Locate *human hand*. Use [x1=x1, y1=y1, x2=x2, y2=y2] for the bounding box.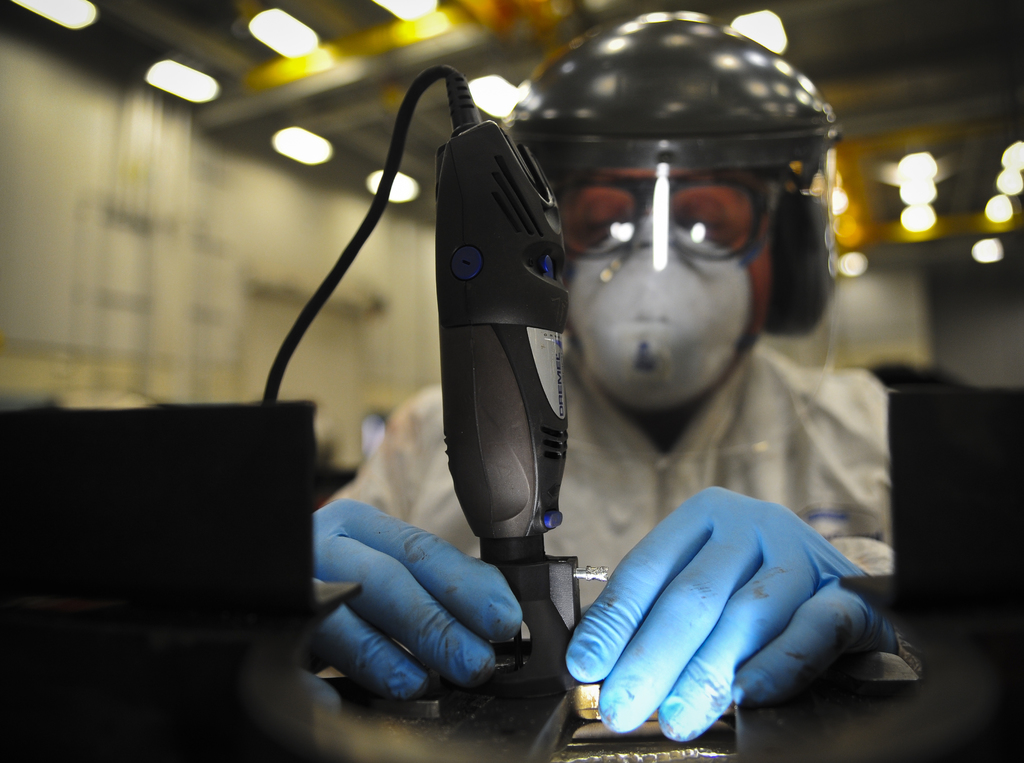
[x1=310, y1=493, x2=524, y2=714].
